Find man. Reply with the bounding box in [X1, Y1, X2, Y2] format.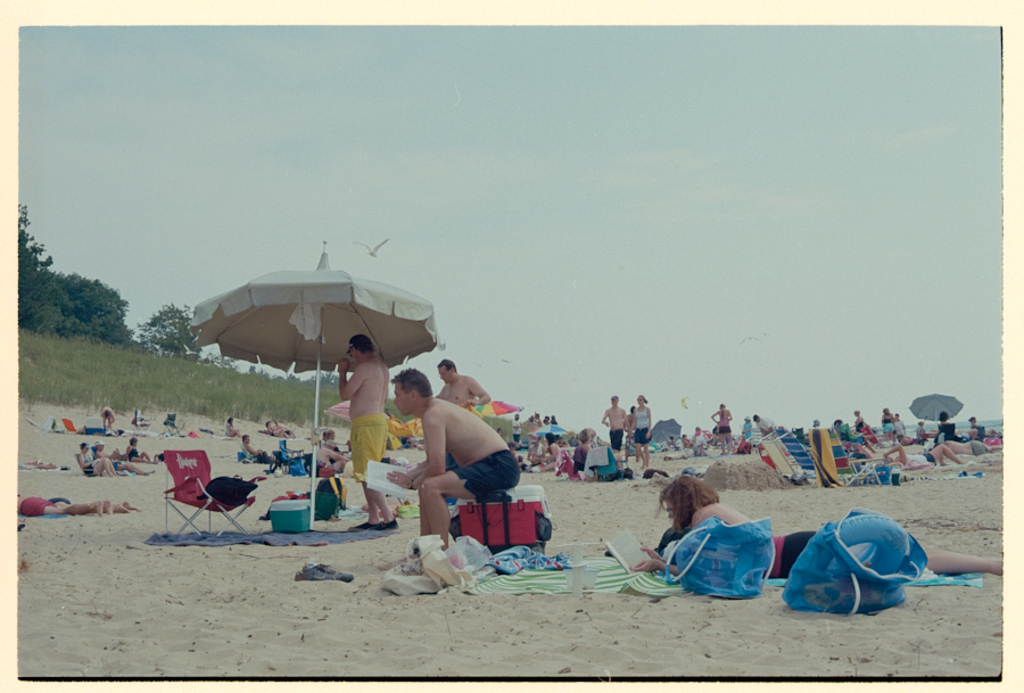
[336, 333, 400, 530].
